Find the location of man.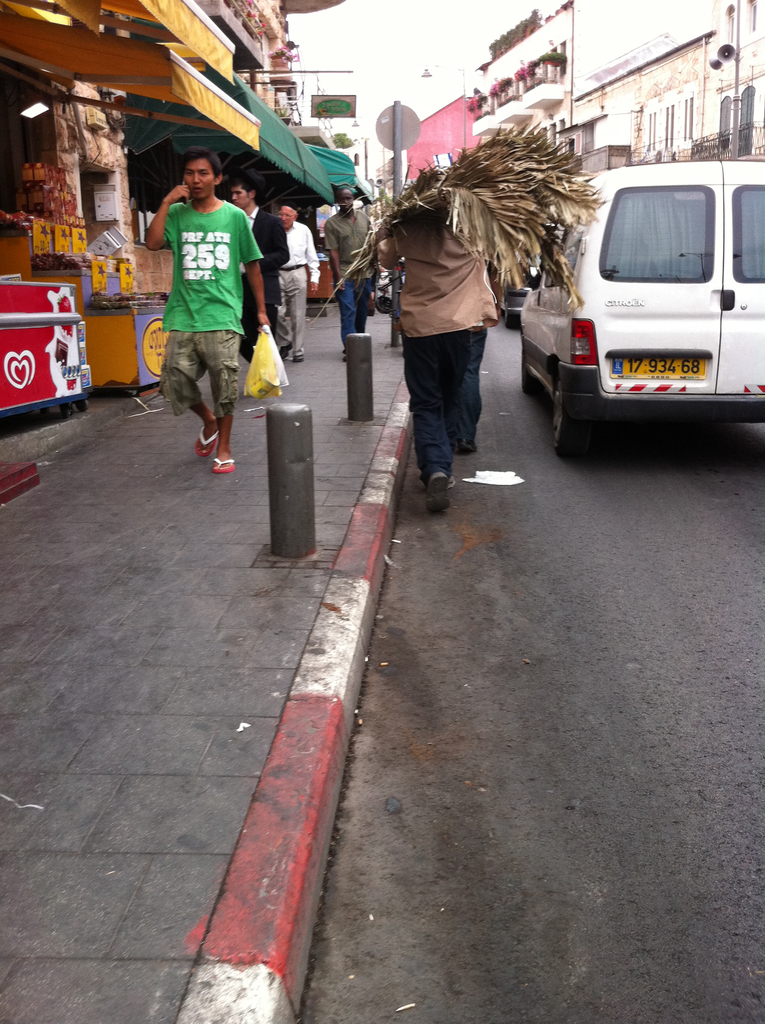
Location: (227, 175, 289, 364).
